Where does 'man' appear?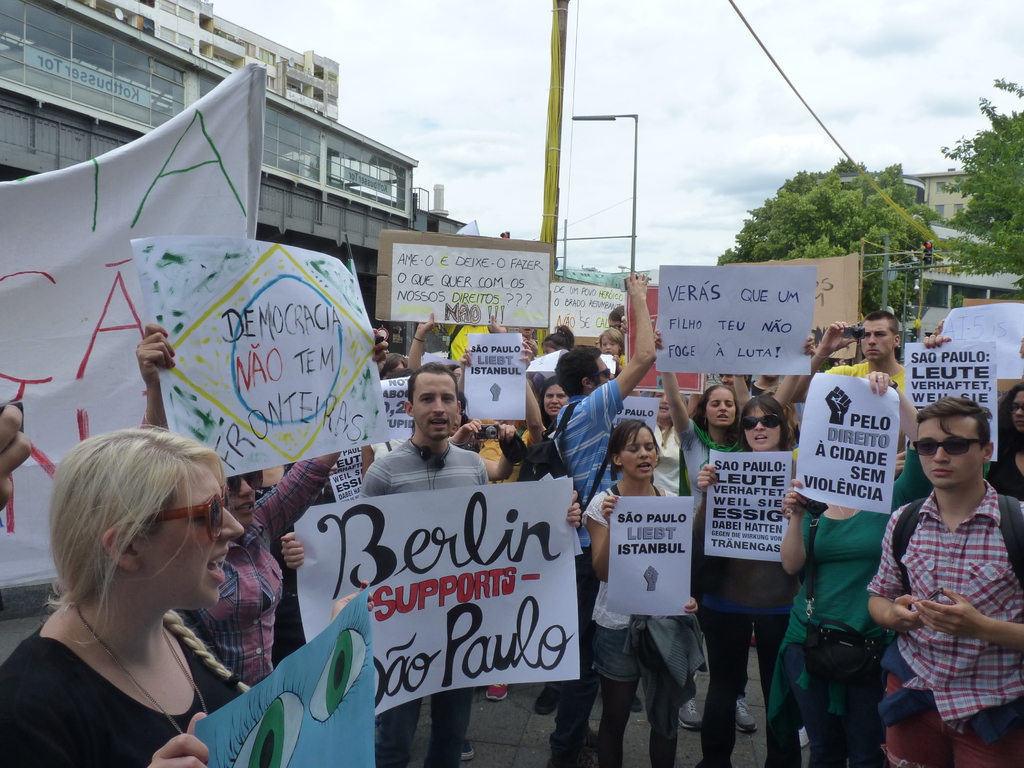
Appears at l=810, t=309, r=908, b=459.
